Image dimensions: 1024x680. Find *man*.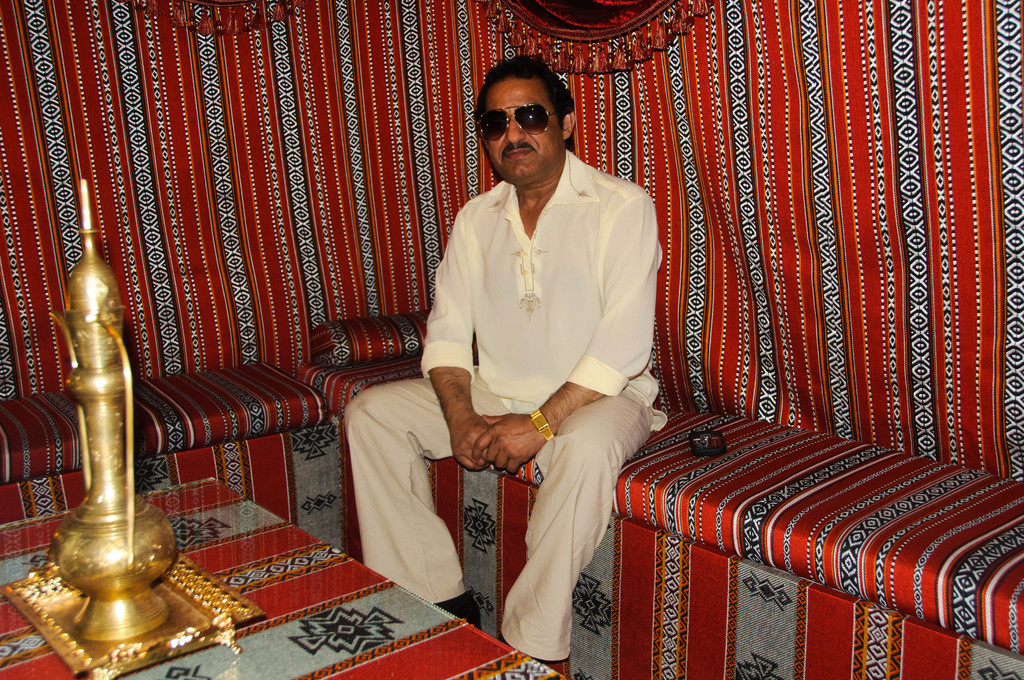
box(321, 67, 678, 650).
